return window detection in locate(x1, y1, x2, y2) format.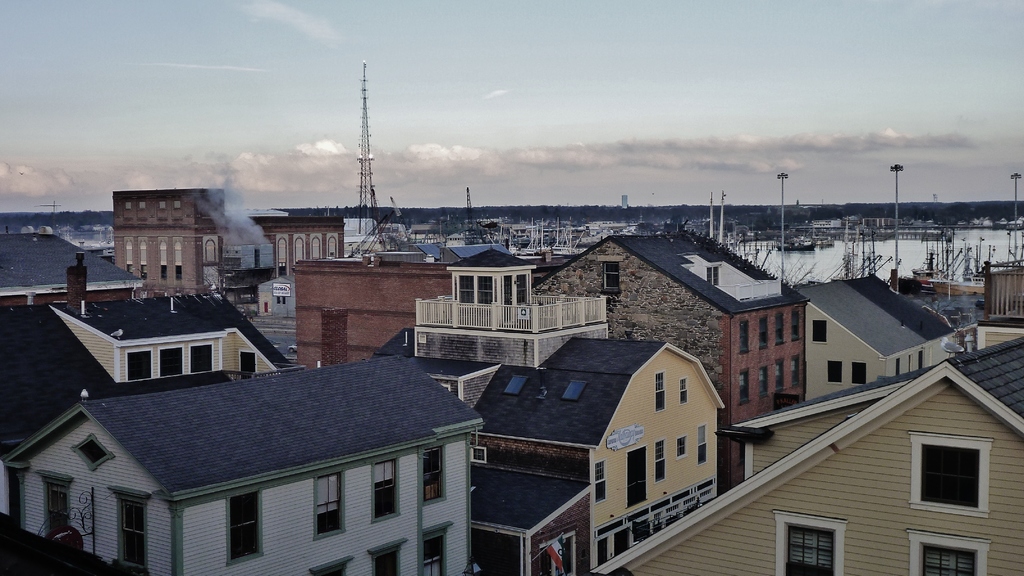
locate(653, 439, 662, 482).
